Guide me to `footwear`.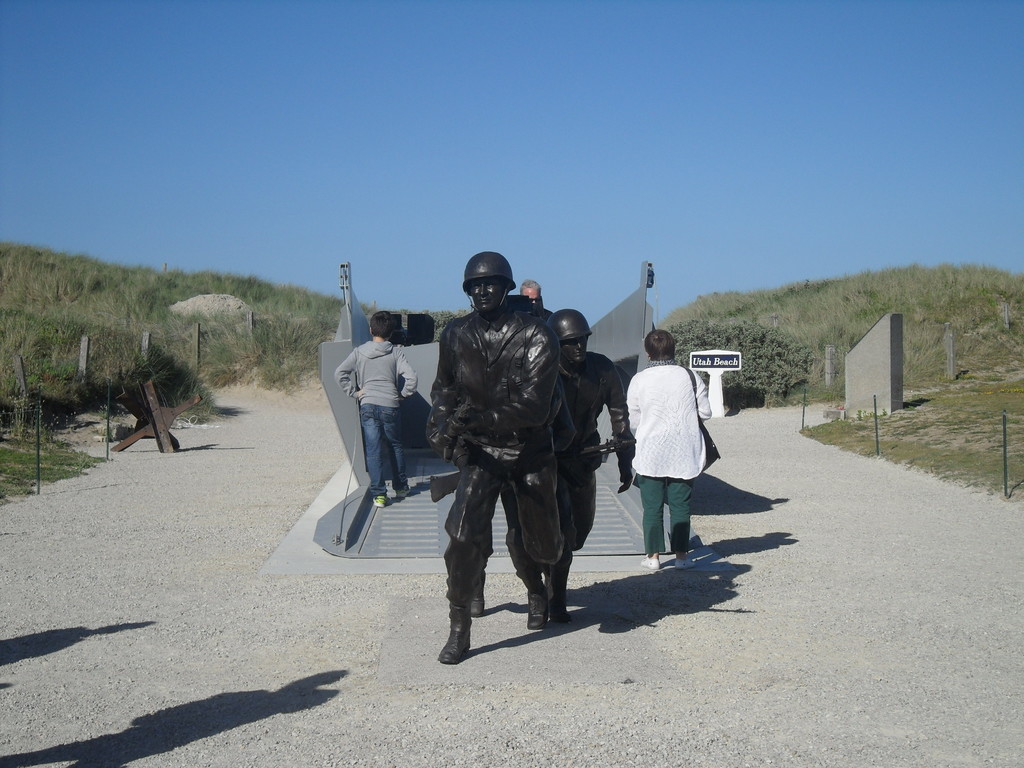
Guidance: {"x1": 374, "y1": 496, "x2": 383, "y2": 508}.
